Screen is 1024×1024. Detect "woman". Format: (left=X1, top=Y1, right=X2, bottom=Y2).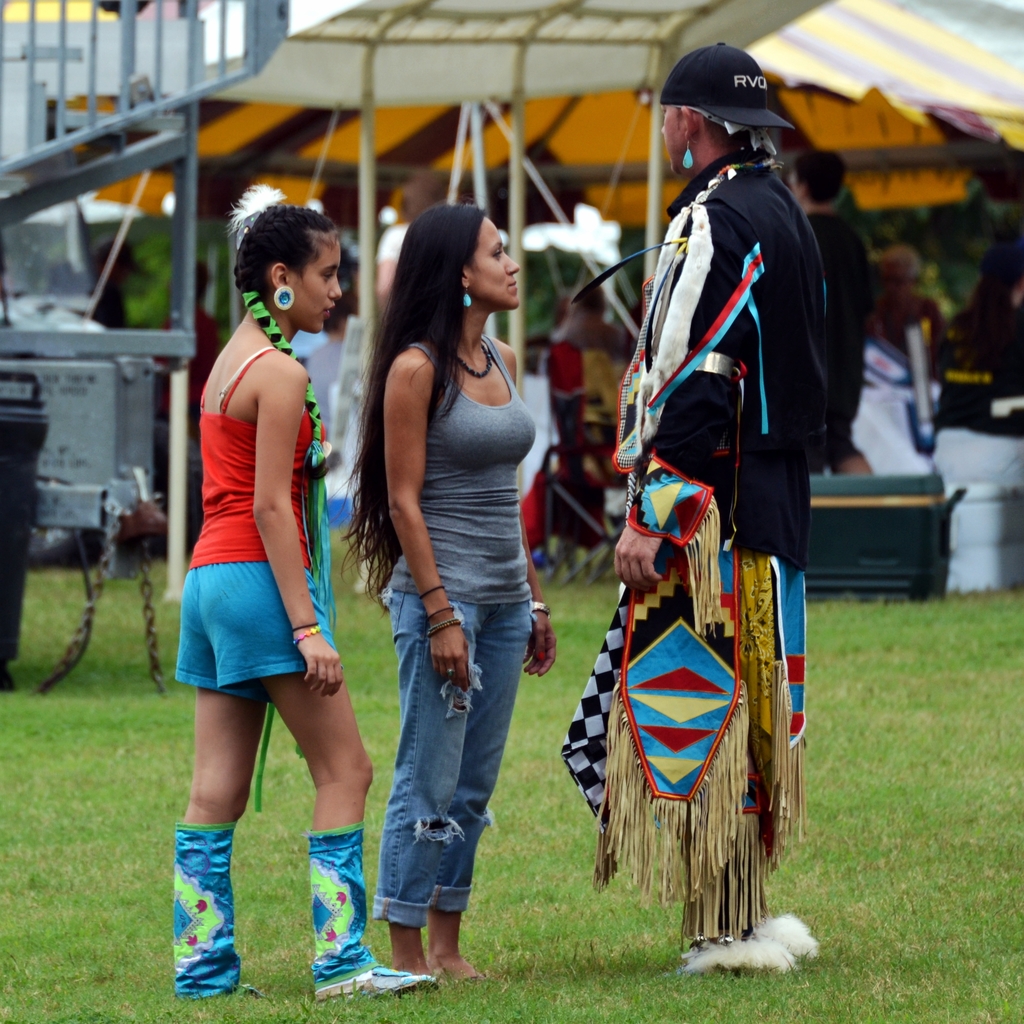
(left=152, top=260, right=227, bottom=446).
